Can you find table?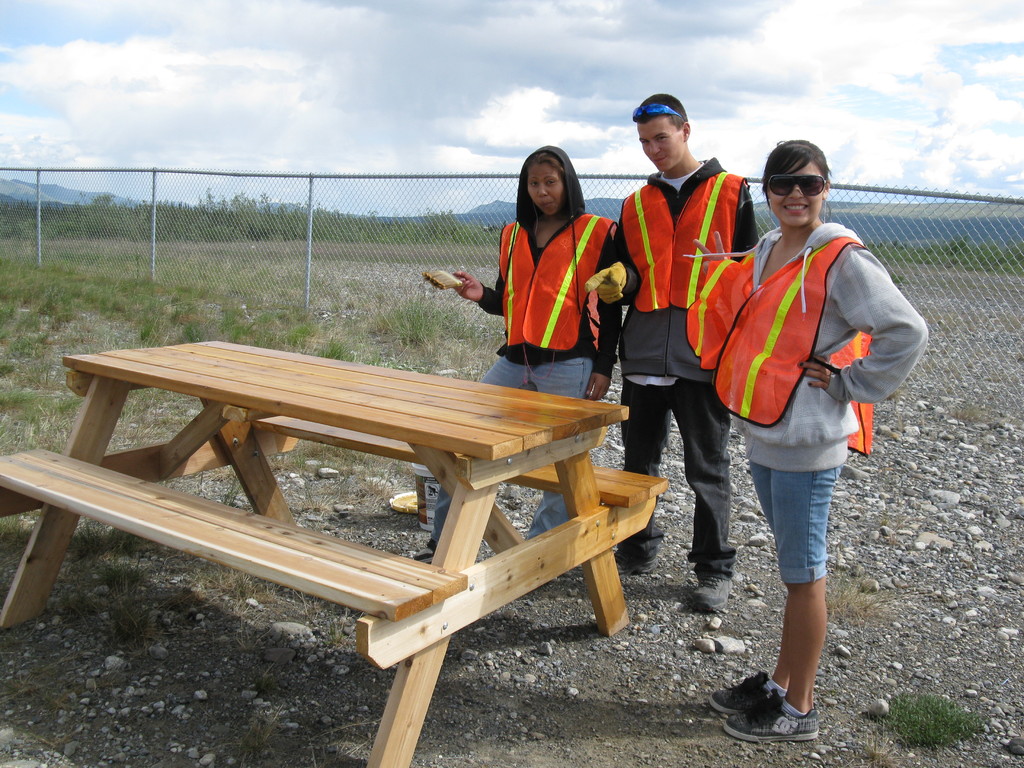
Yes, bounding box: bbox(0, 335, 632, 767).
